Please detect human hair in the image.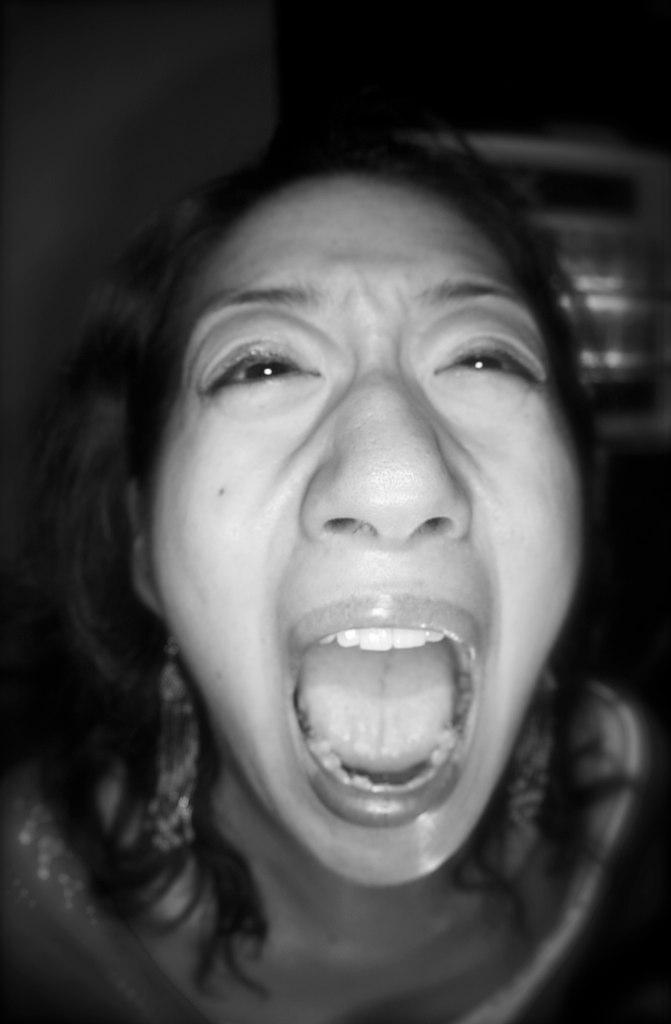
55:88:621:863.
